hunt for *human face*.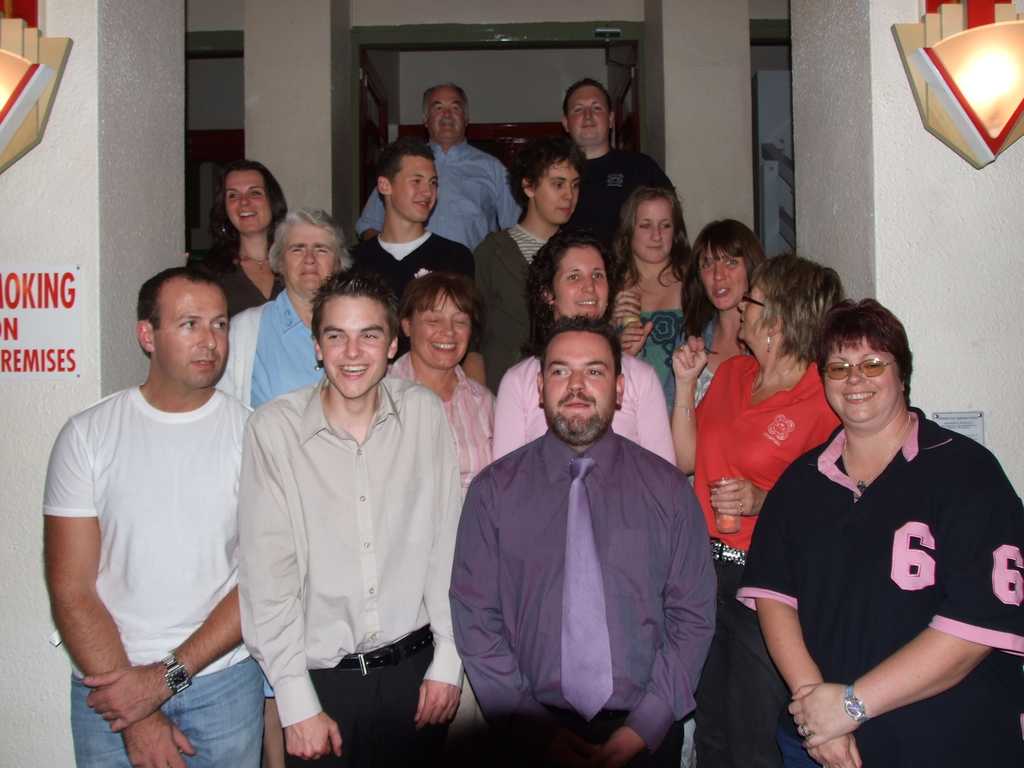
Hunted down at 634,198,673,262.
